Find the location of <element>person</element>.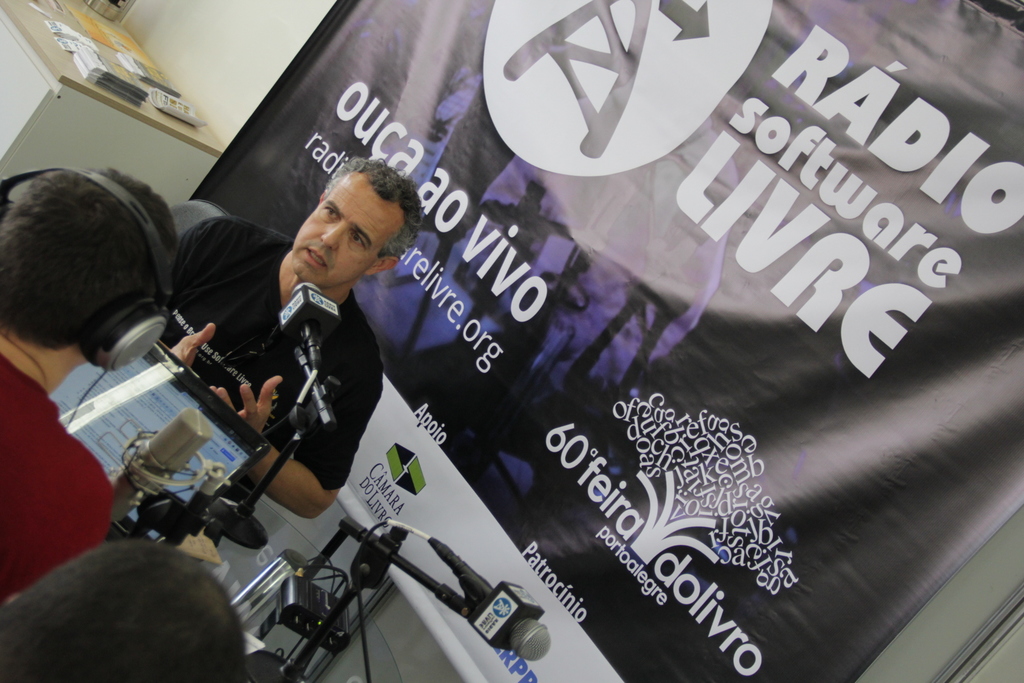
Location: {"x1": 0, "y1": 536, "x2": 249, "y2": 682}.
